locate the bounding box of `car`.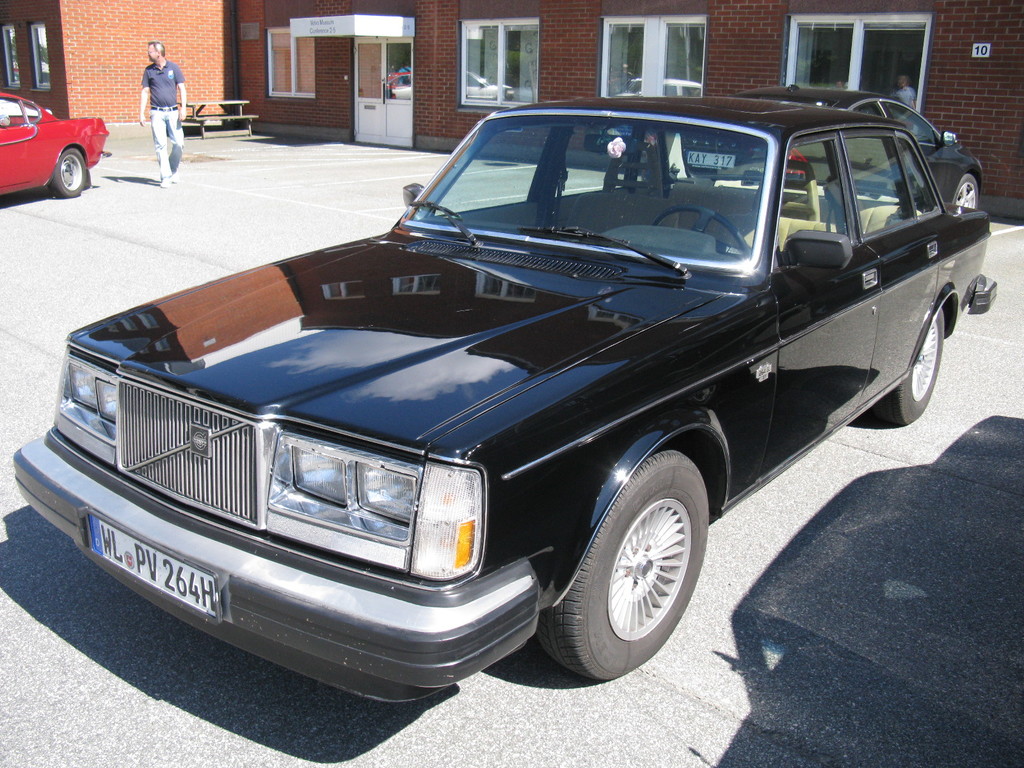
Bounding box: box=[0, 79, 1012, 726].
